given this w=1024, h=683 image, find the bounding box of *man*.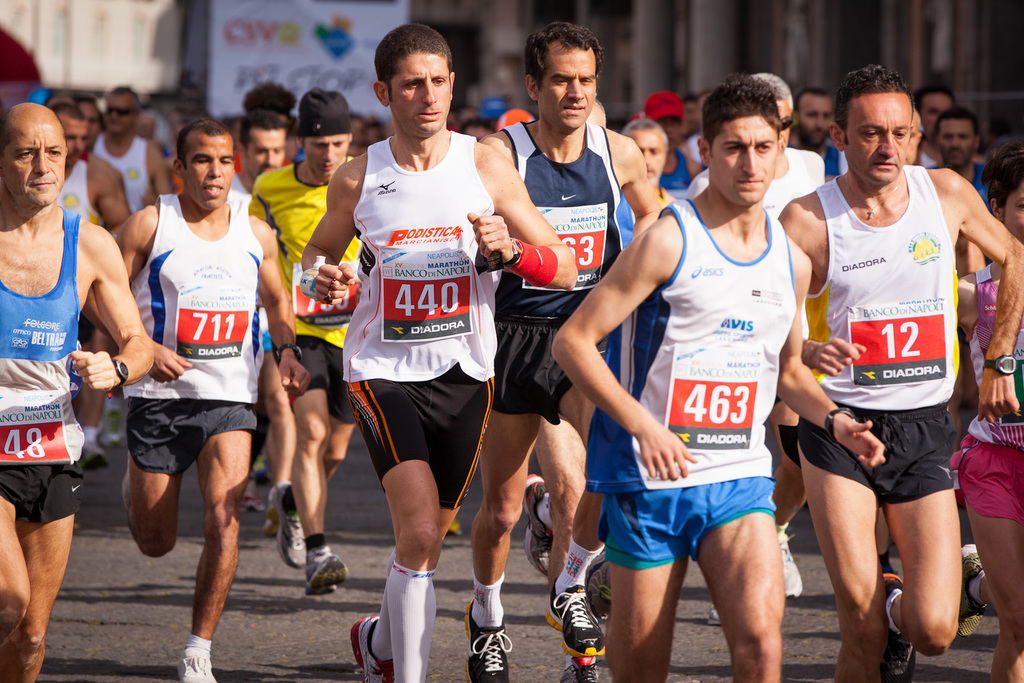
Rect(932, 108, 989, 204).
